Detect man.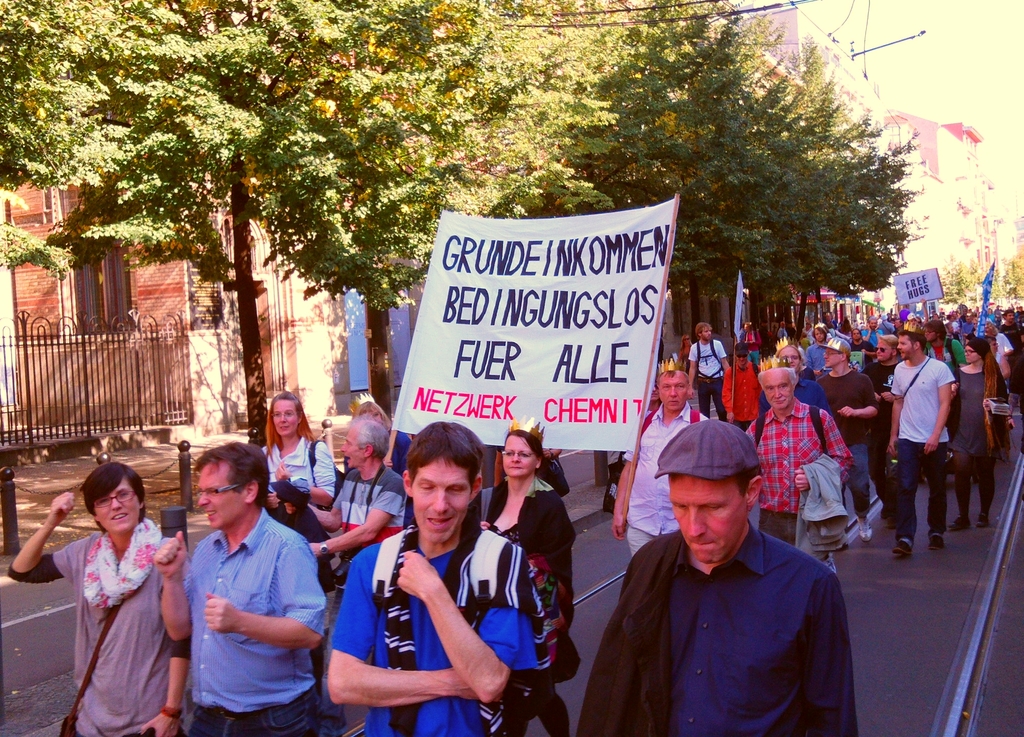
Detected at [299, 415, 411, 595].
